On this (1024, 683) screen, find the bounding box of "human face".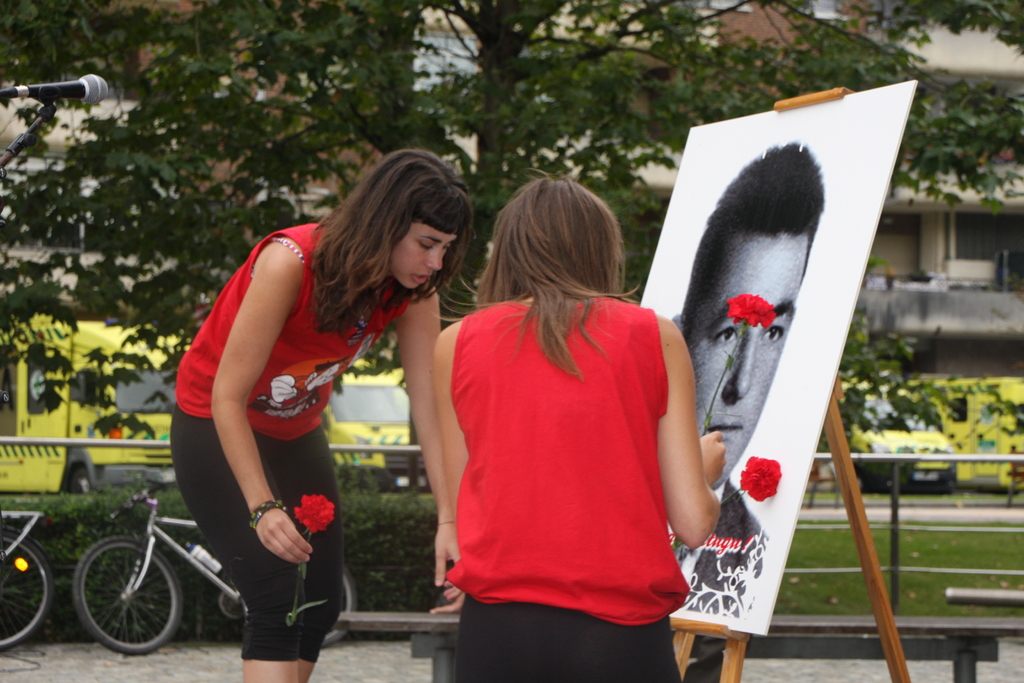
Bounding box: 393/224/457/290.
